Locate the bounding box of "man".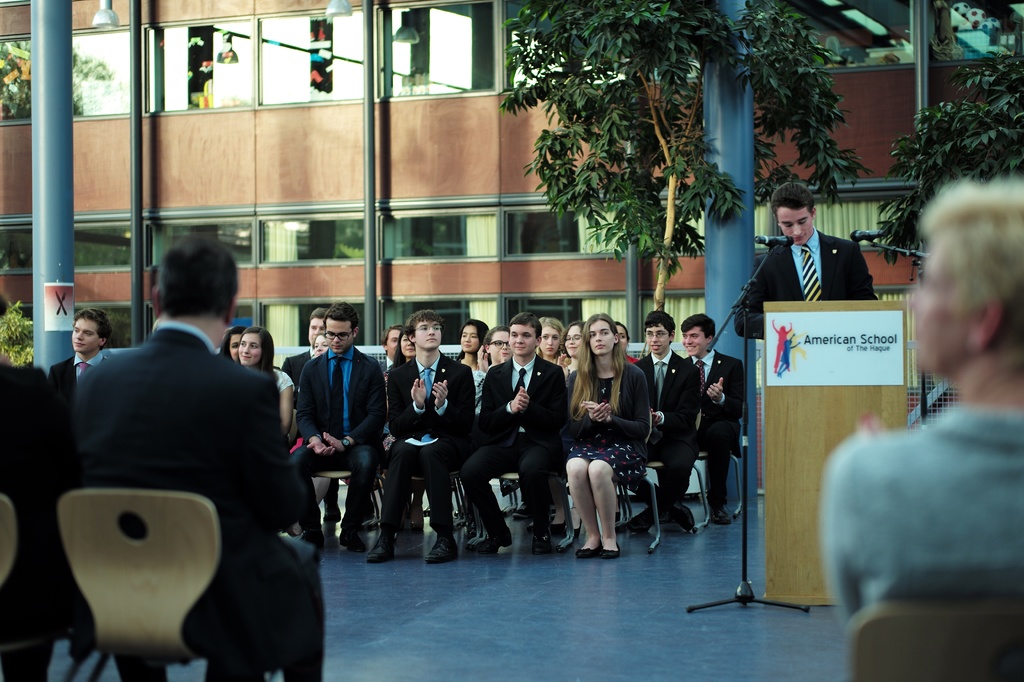
Bounding box: bbox=[287, 303, 387, 552].
